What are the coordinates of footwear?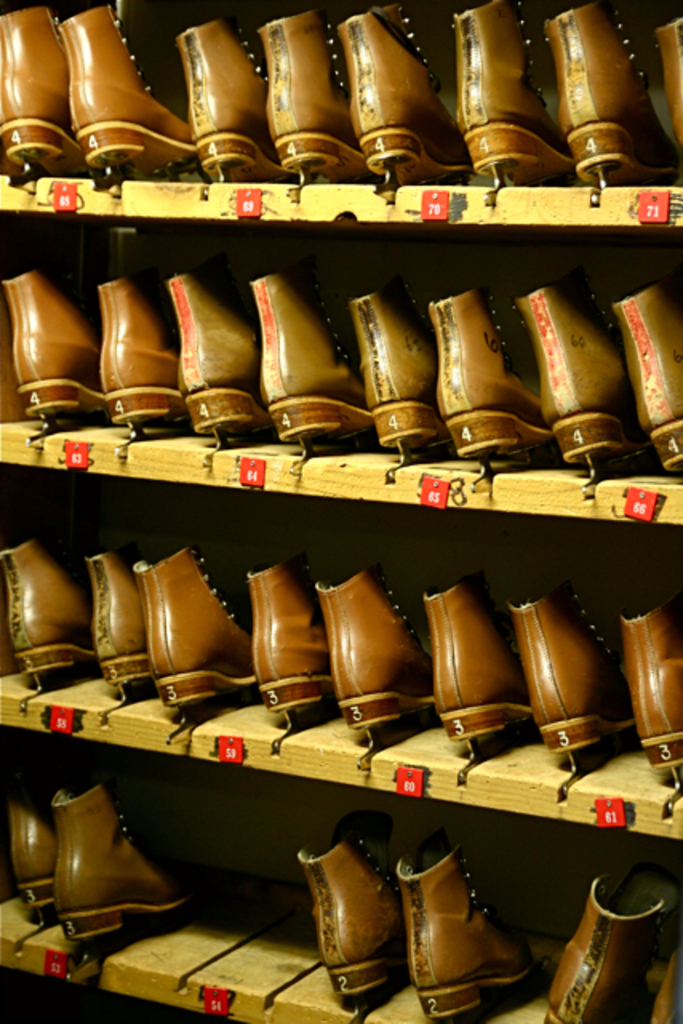
<region>182, 18, 277, 189</region>.
